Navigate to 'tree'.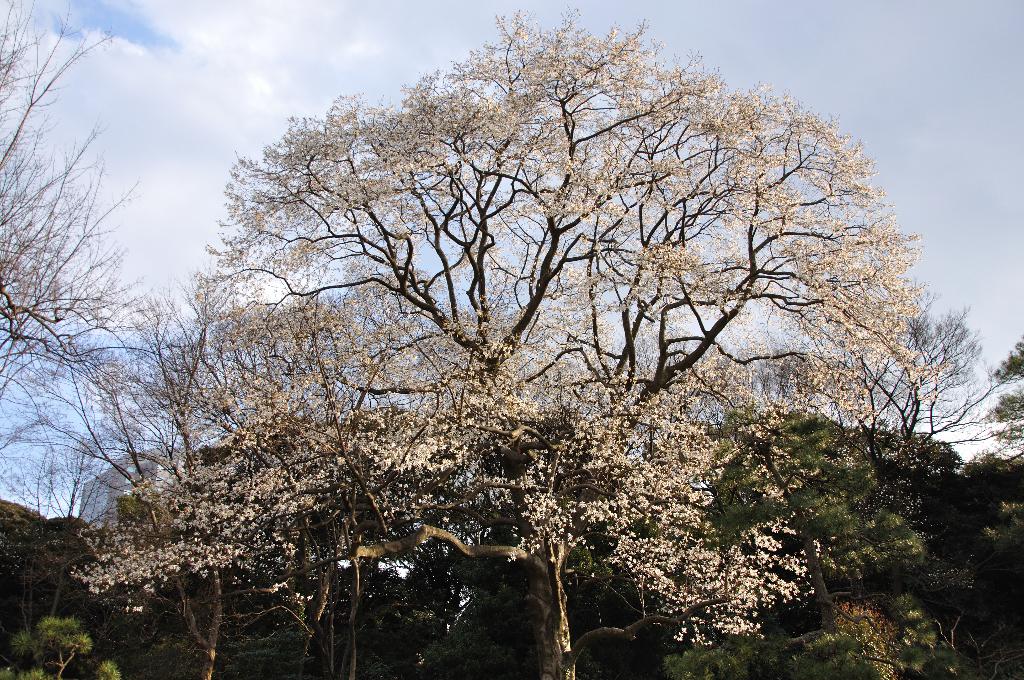
Navigation target: box=[74, 434, 350, 679].
